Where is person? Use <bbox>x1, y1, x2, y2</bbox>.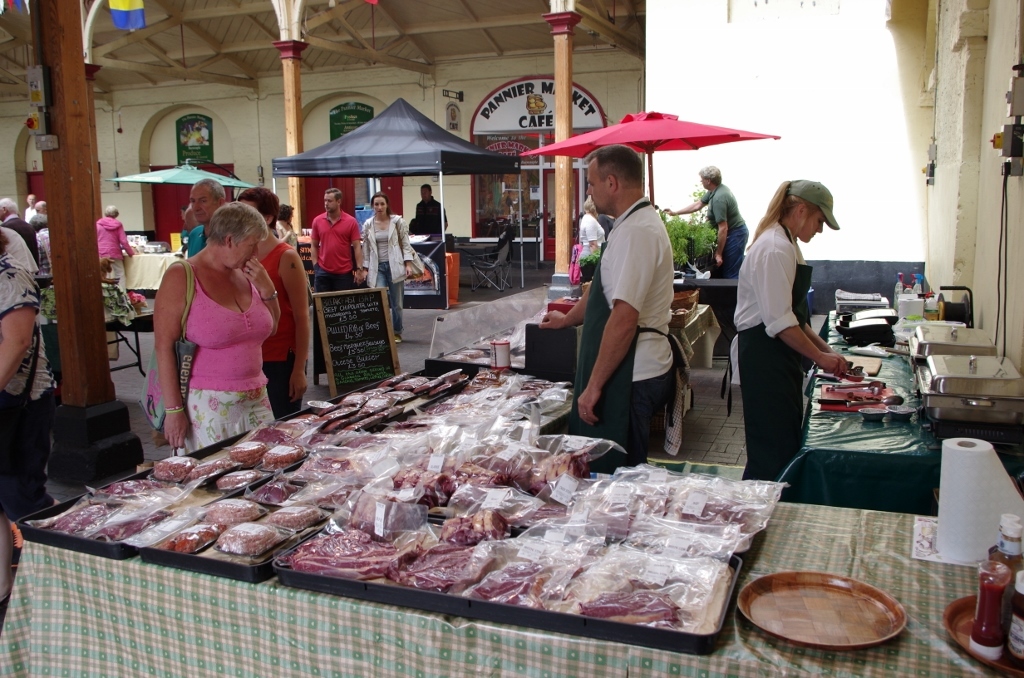
<bbox>228, 185, 313, 419</bbox>.
